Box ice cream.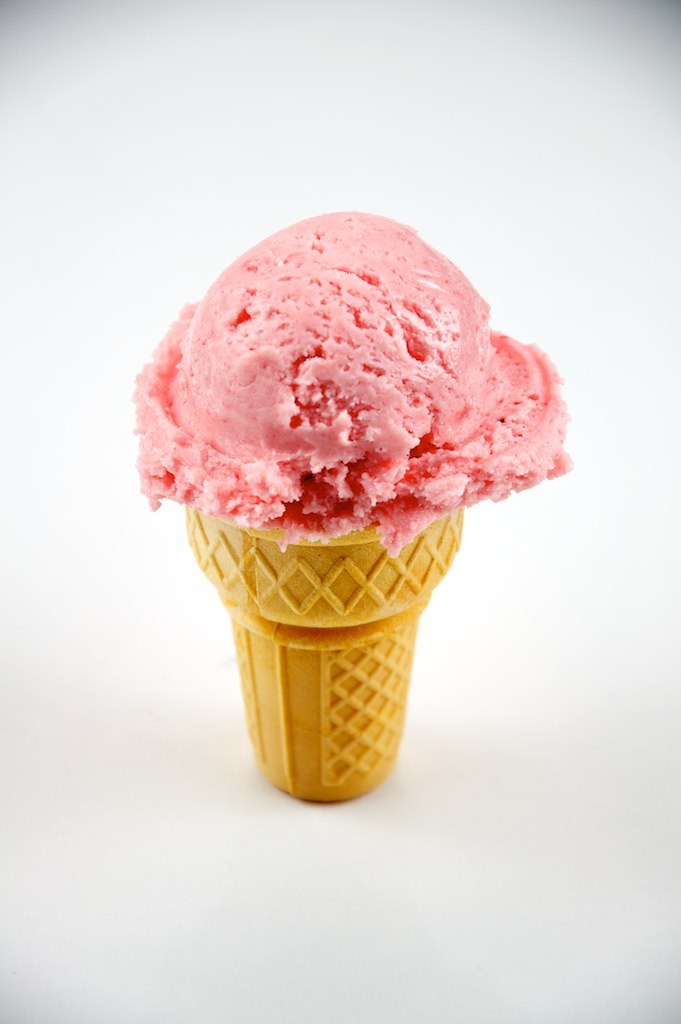
locate(128, 222, 558, 566).
